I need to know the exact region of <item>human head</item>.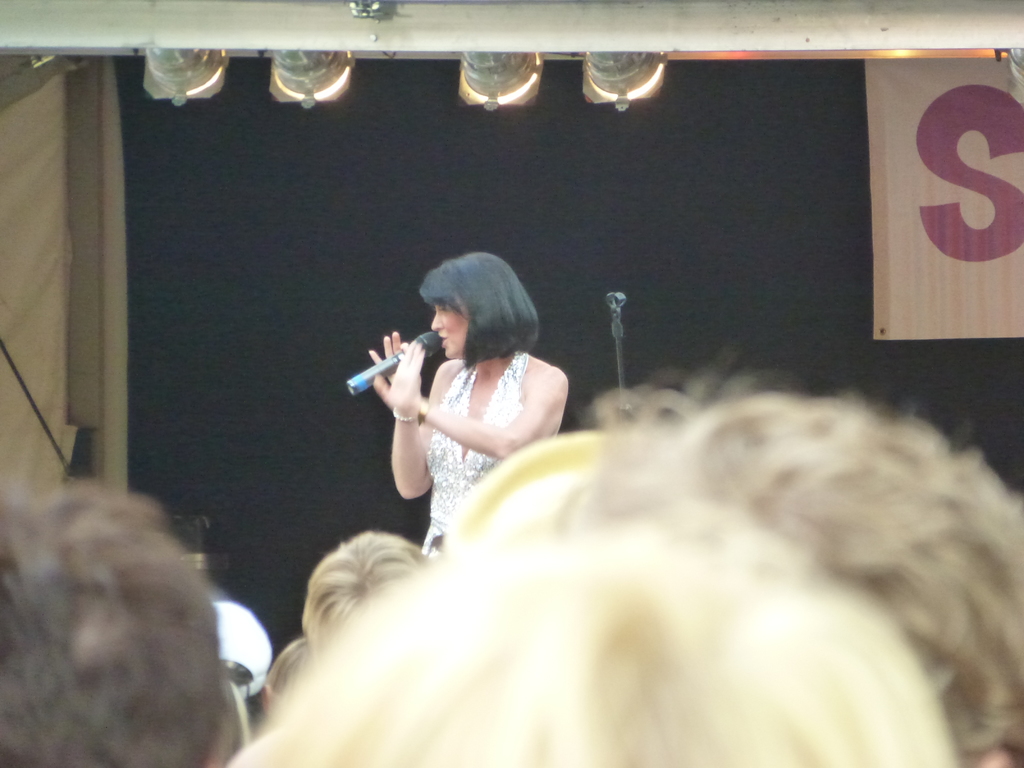
Region: pyautogui.locateOnScreen(572, 362, 1023, 767).
